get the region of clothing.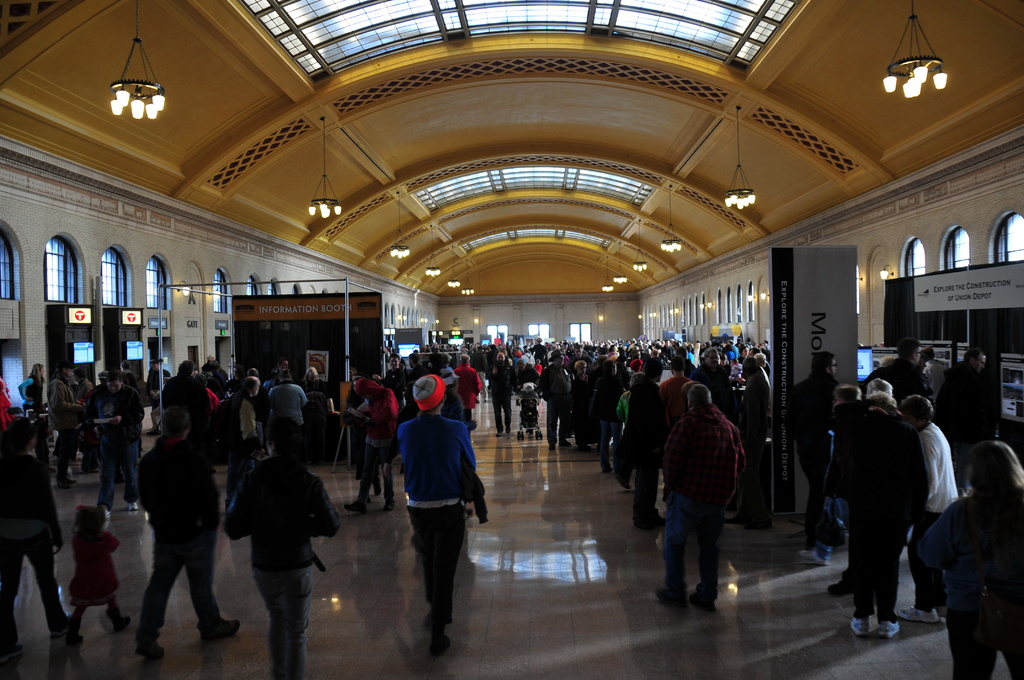
detection(436, 363, 455, 388).
